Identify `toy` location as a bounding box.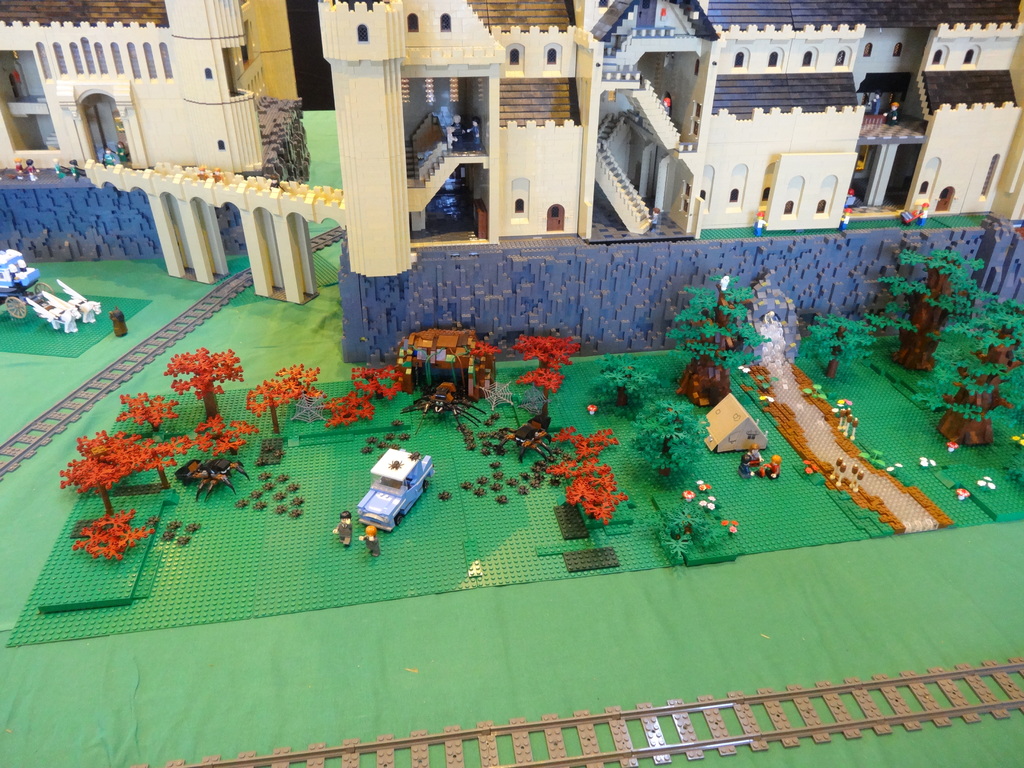
left=162, top=518, right=207, bottom=547.
